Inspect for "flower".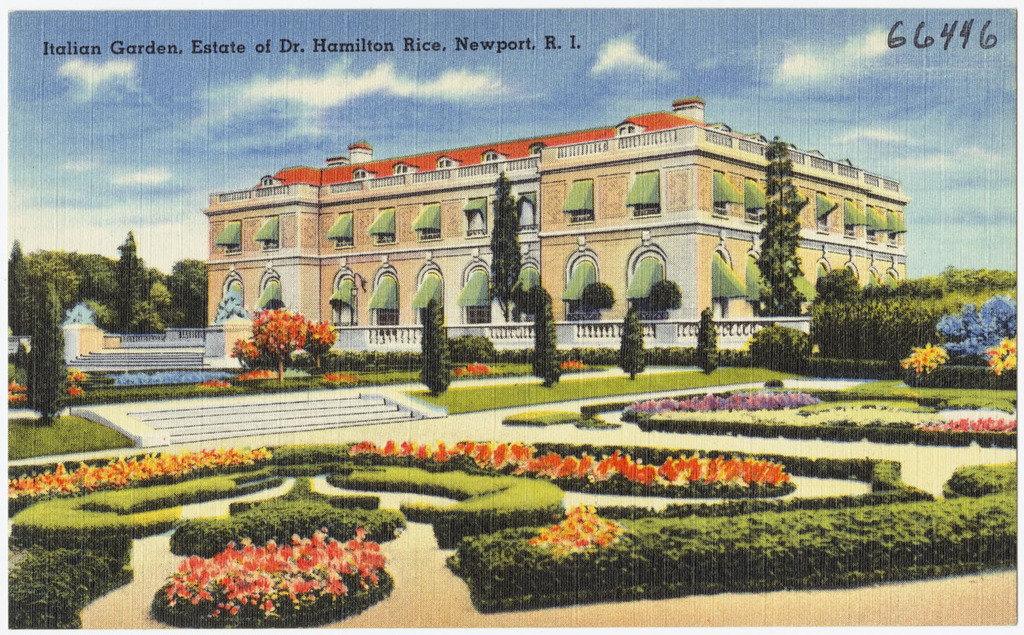
Inspection: select_region(560, 354, 582, 369).
